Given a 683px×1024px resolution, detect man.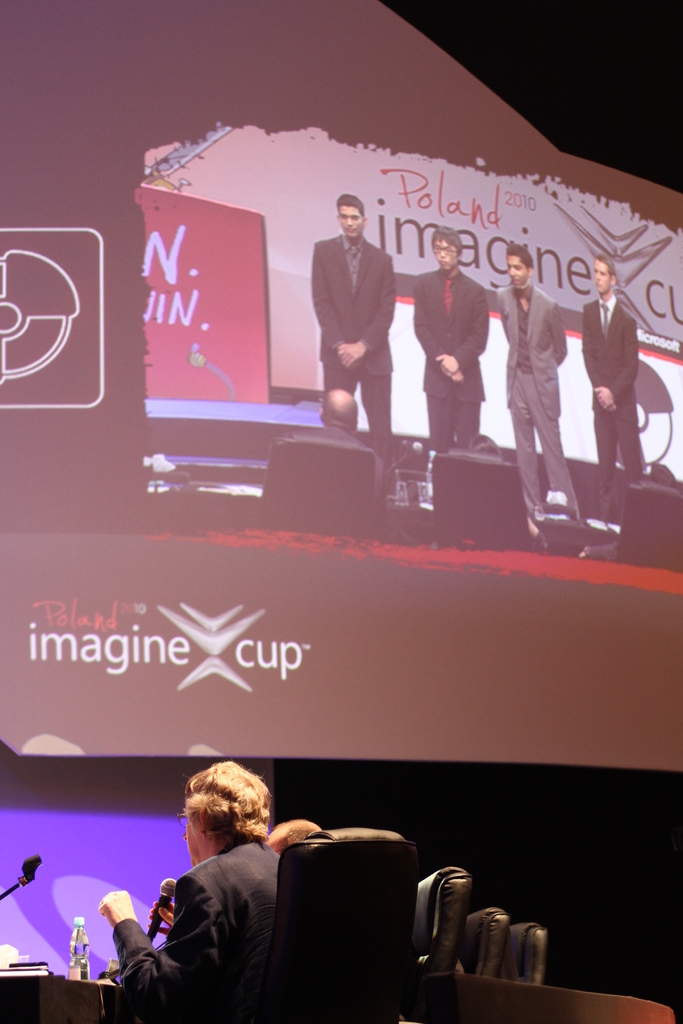
<box>314,191,413,432</box>.
